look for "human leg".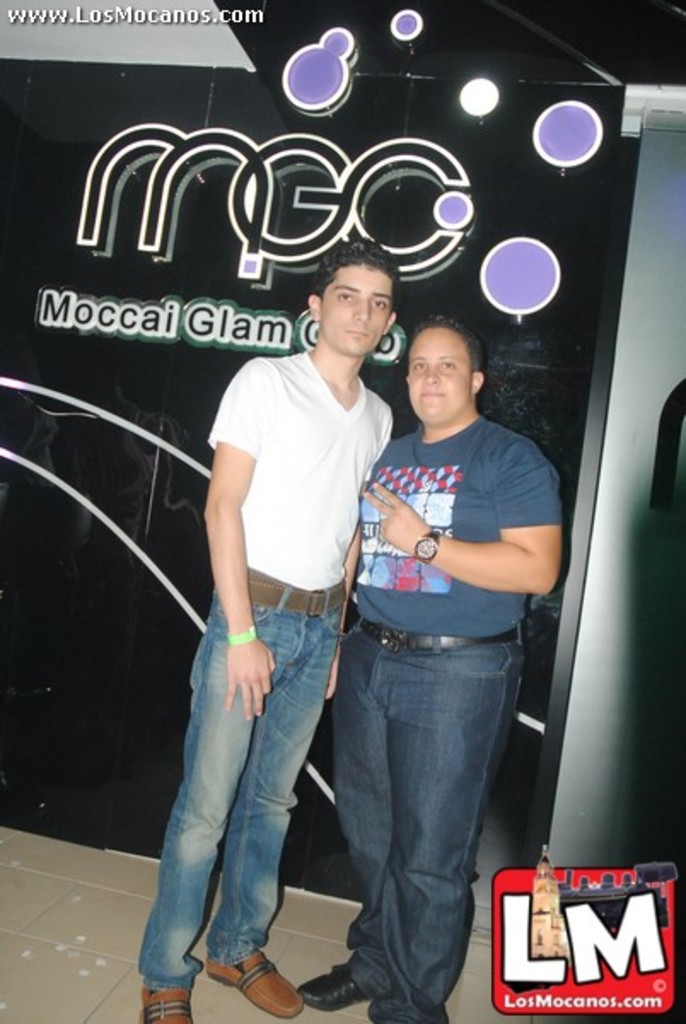
Found: (138, 601, 259, 1022).
